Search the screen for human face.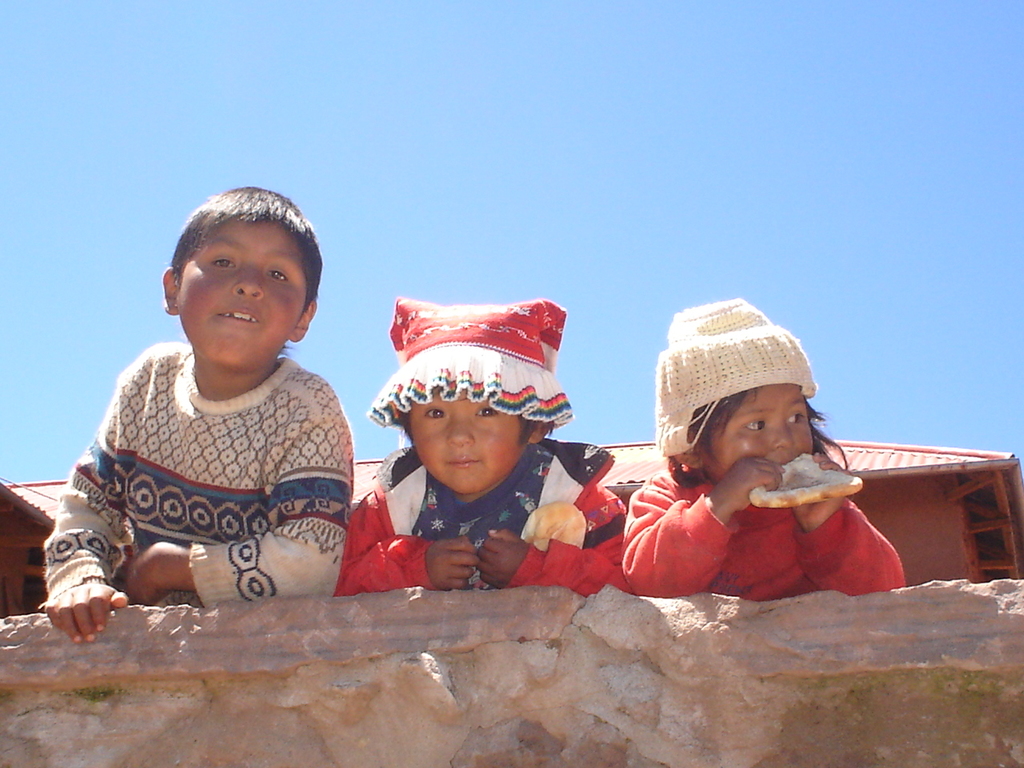
Found at (x1=406, y1=388, x2=527, y2=499).
